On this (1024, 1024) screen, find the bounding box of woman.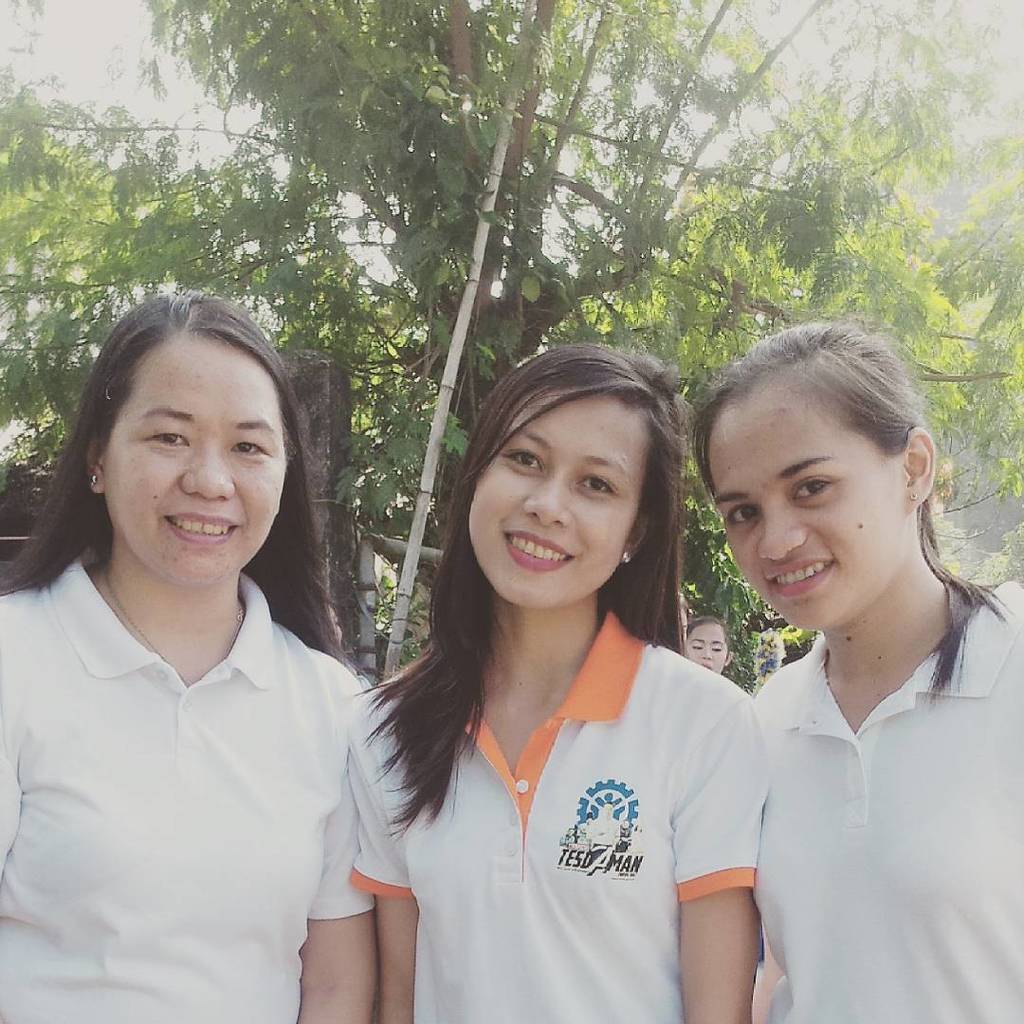
Bounding box: <region>0, 283, 359, 1023</region>.
